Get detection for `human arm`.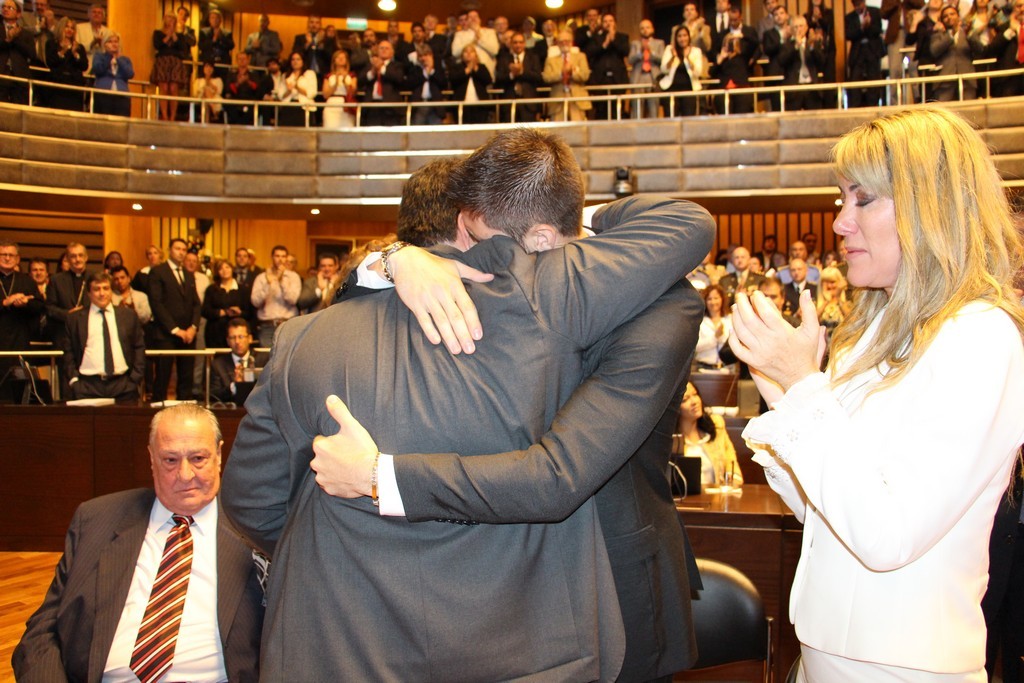
Detection: locate(57, 316, 78, 407).
